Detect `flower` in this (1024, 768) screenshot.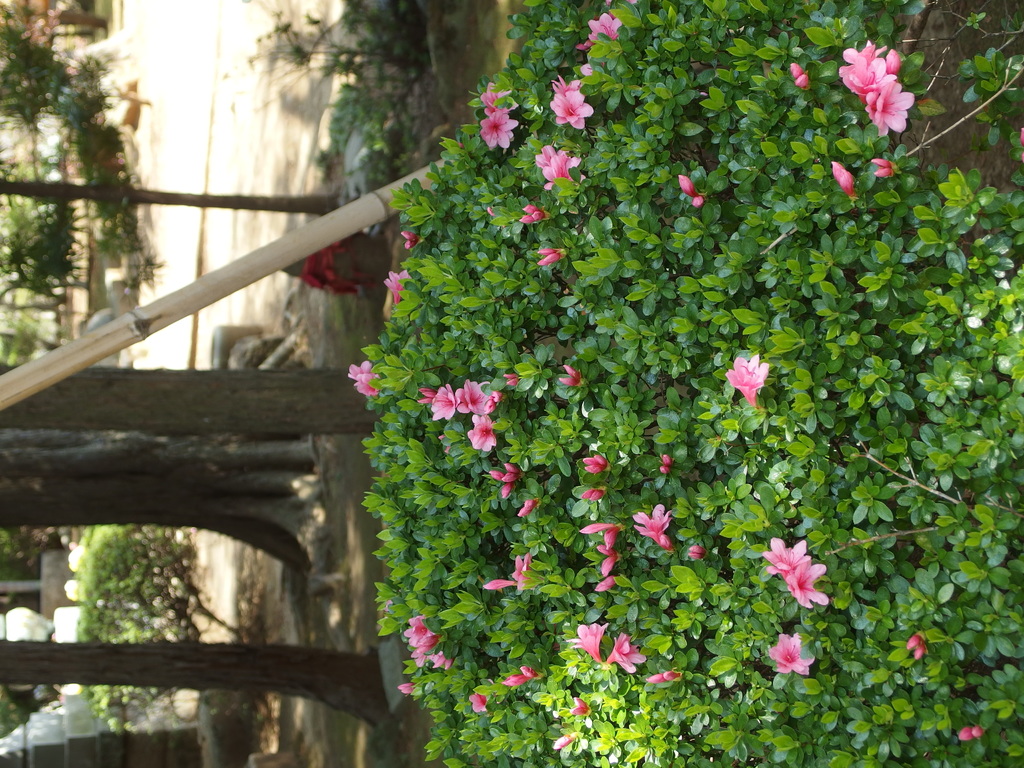
Detection: left=767, top=633, right=815, bottom=679.
